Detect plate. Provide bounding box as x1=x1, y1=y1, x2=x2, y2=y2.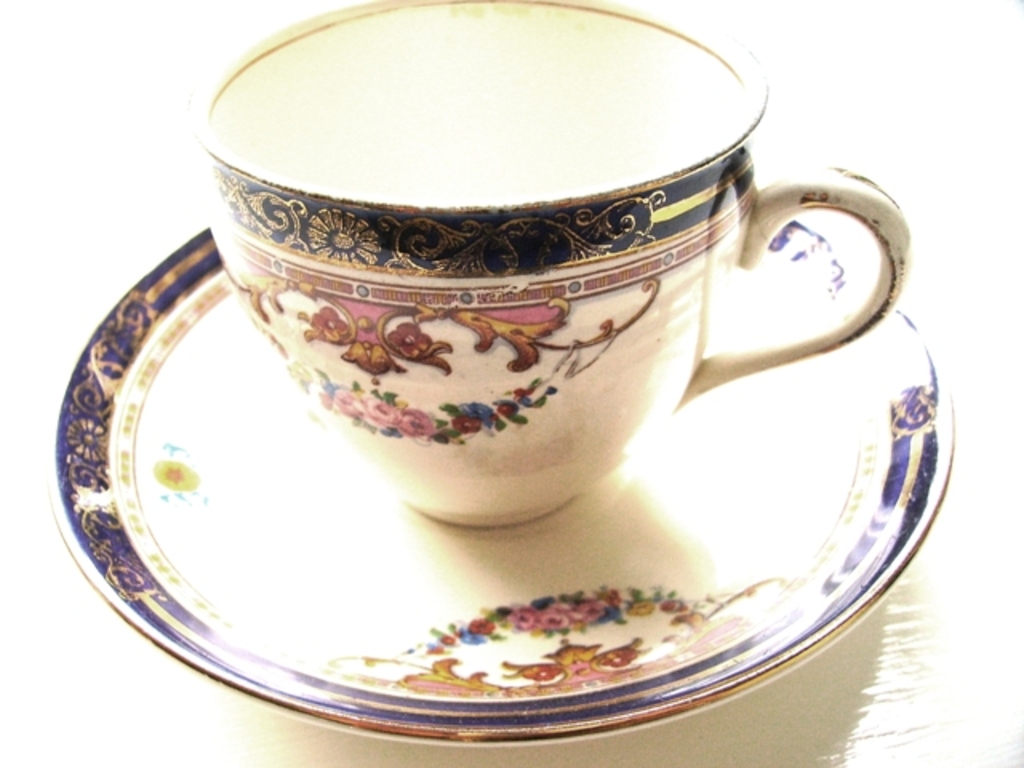
x1=50, y1=229, x2=957, y2=746.
